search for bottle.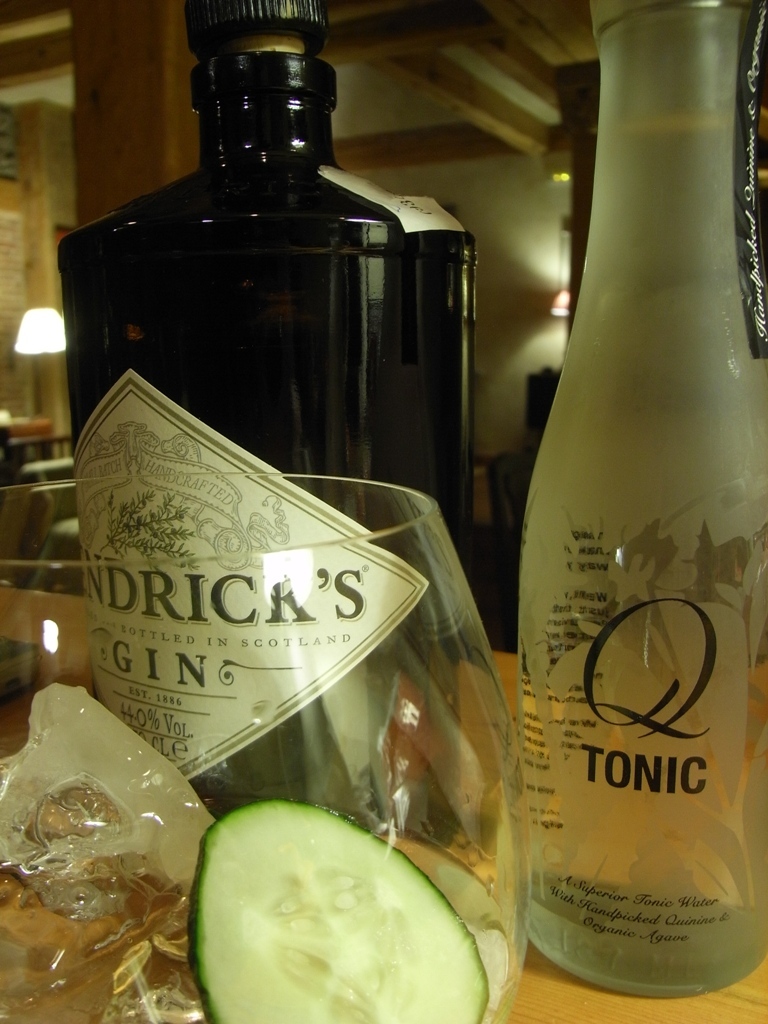
Found at <box>56,1,483,845</box>.
